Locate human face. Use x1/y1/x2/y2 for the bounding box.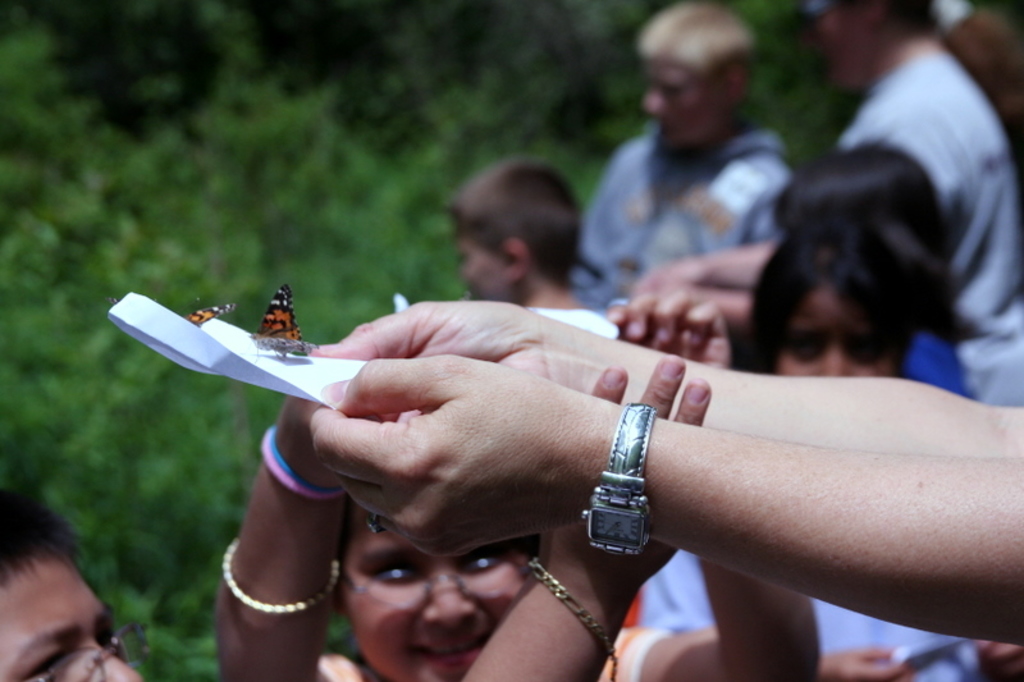
460/229/499/305.
